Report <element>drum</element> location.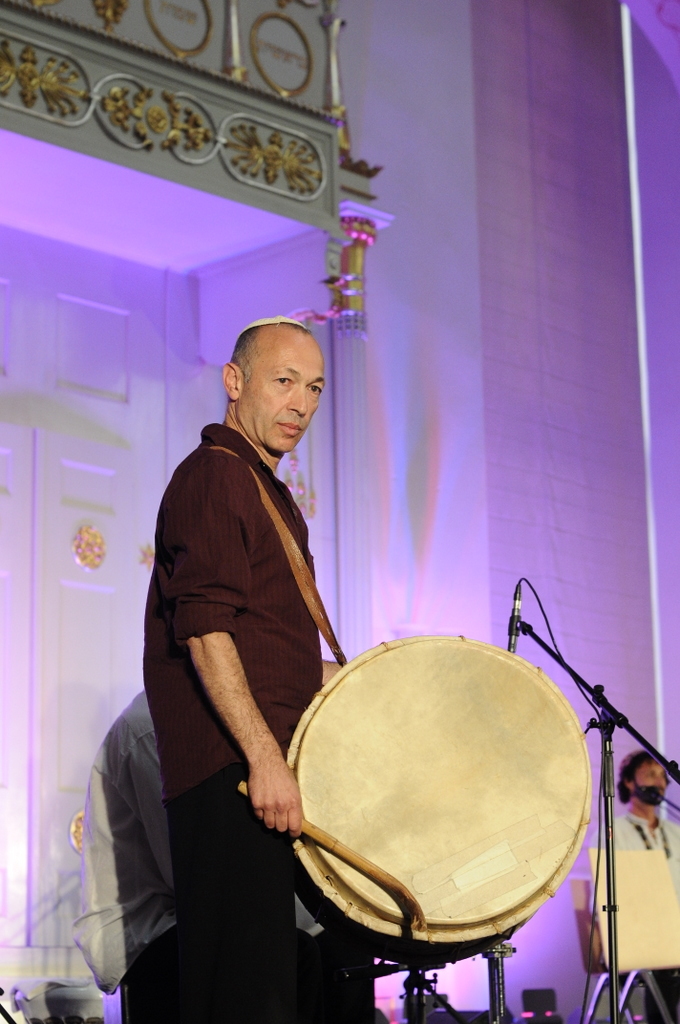
Report: detection(272, 614, 583, 968).
